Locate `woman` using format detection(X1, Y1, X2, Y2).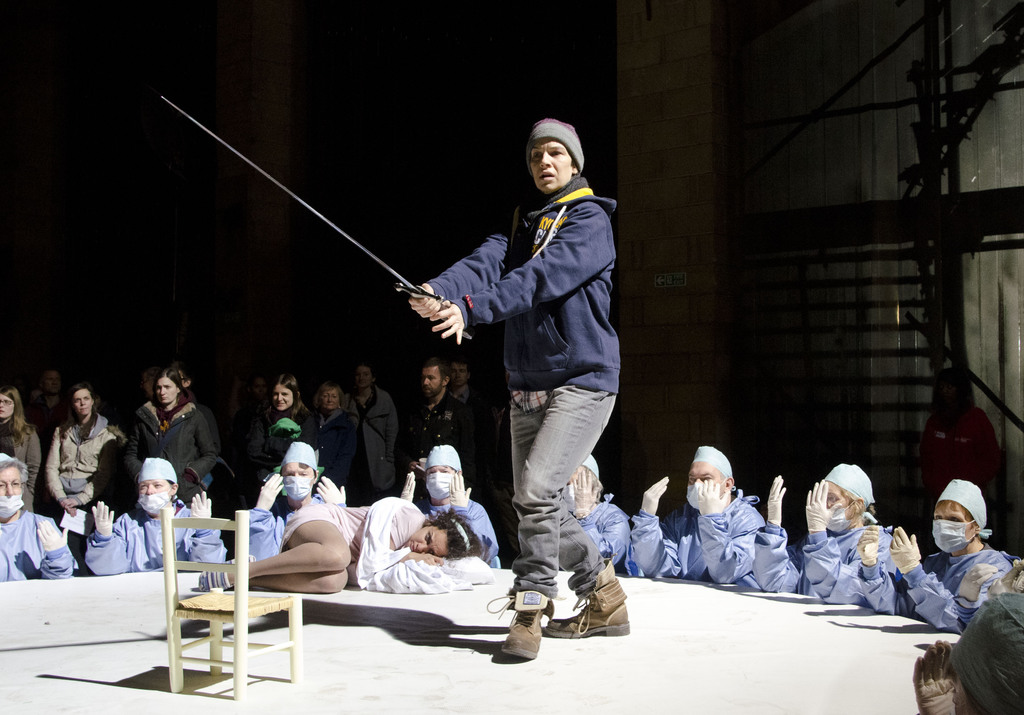
detection(196, 494, 484, 595).
